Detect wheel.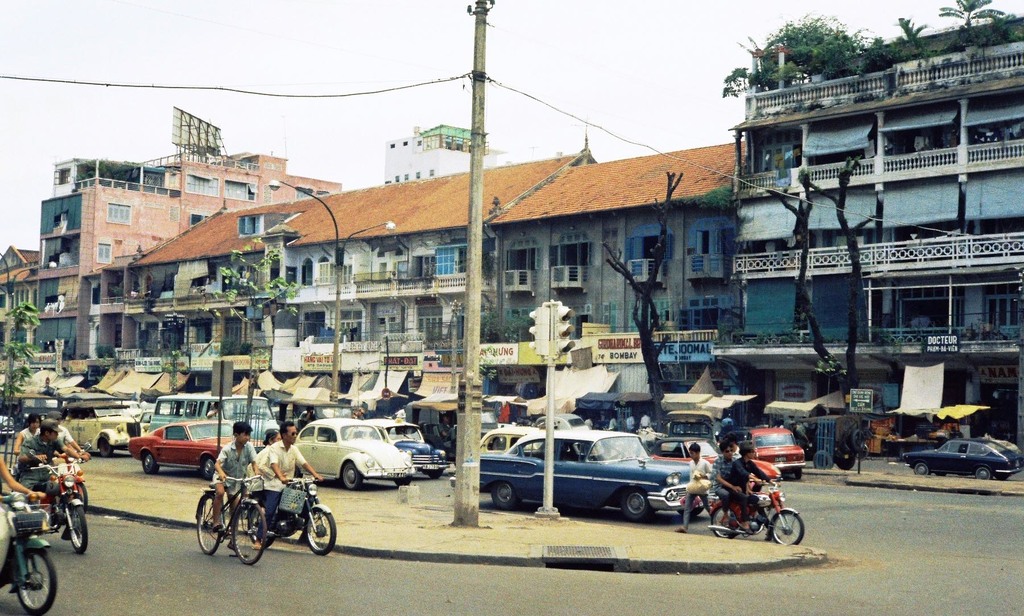
Detected at detection(973, 467, 991, 478).
